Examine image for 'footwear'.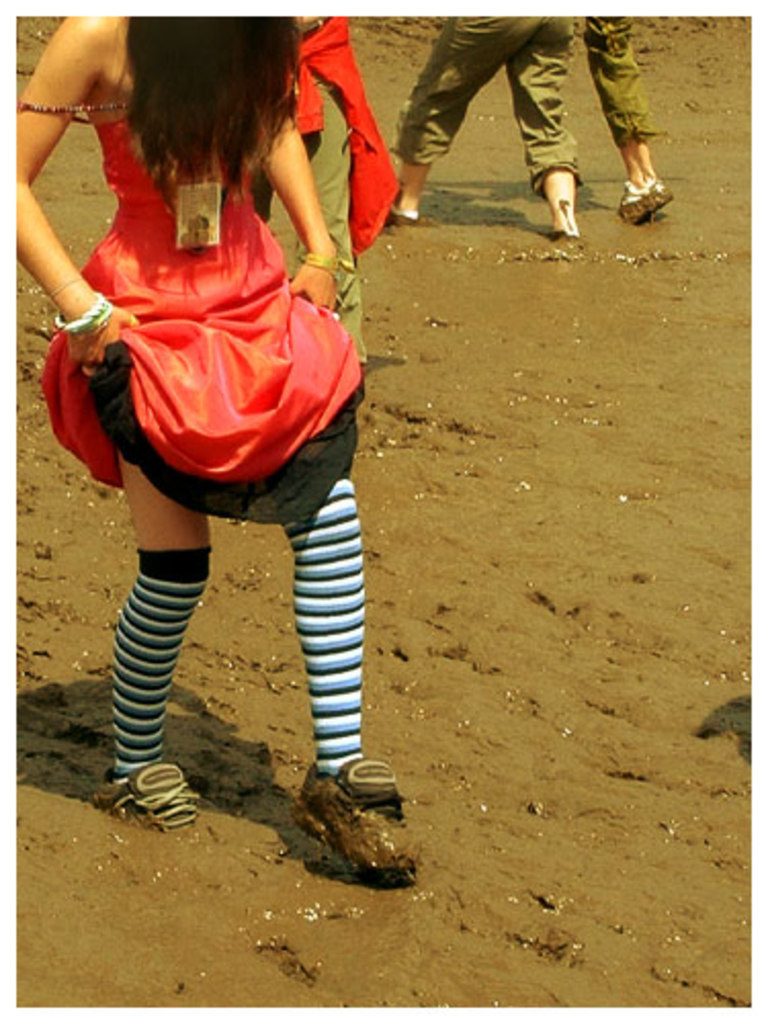
Examination result: bbox=(281, 760, 442, 887).
